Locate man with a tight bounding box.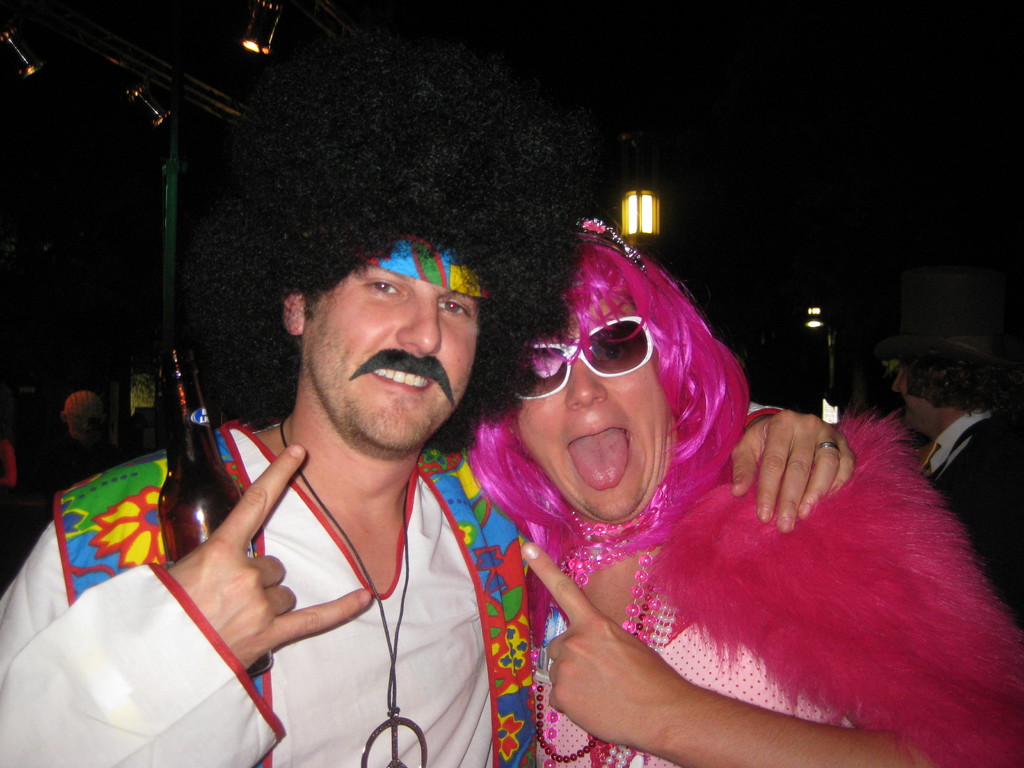
left=0, top=32, right=601, bottom=767.
